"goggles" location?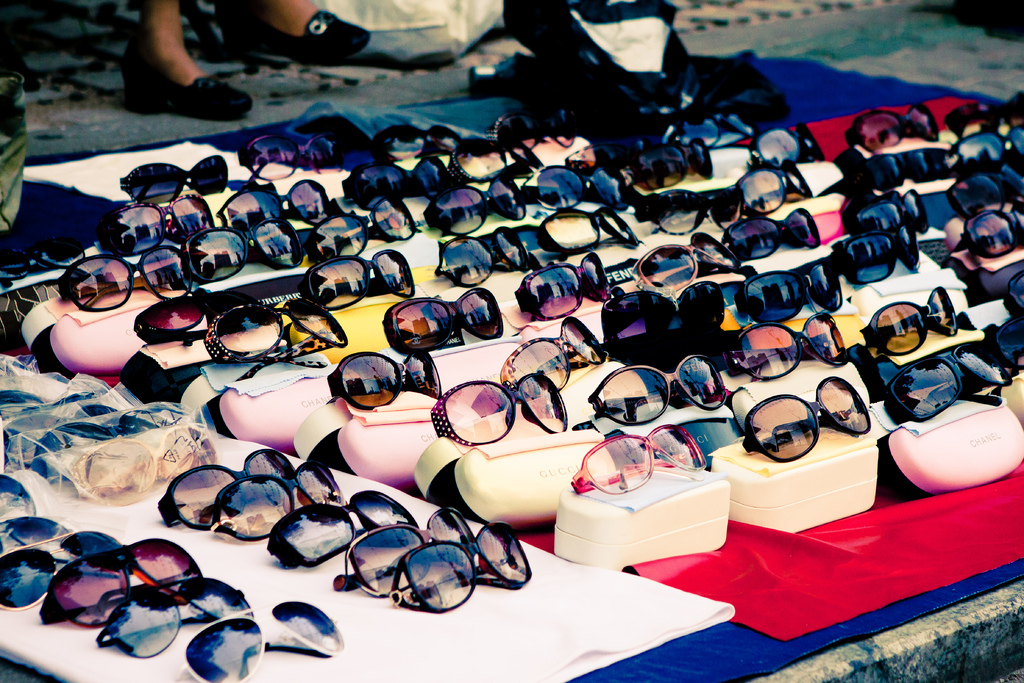
select_region(324, 350, 444, 408)
